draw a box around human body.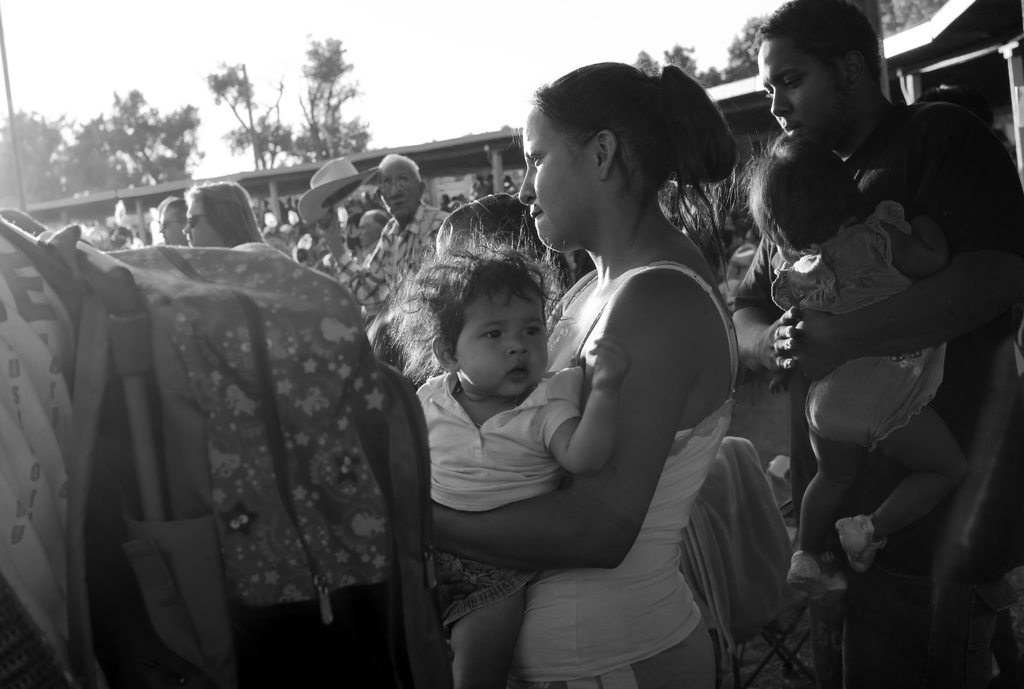
381, 250, 614, 684.
